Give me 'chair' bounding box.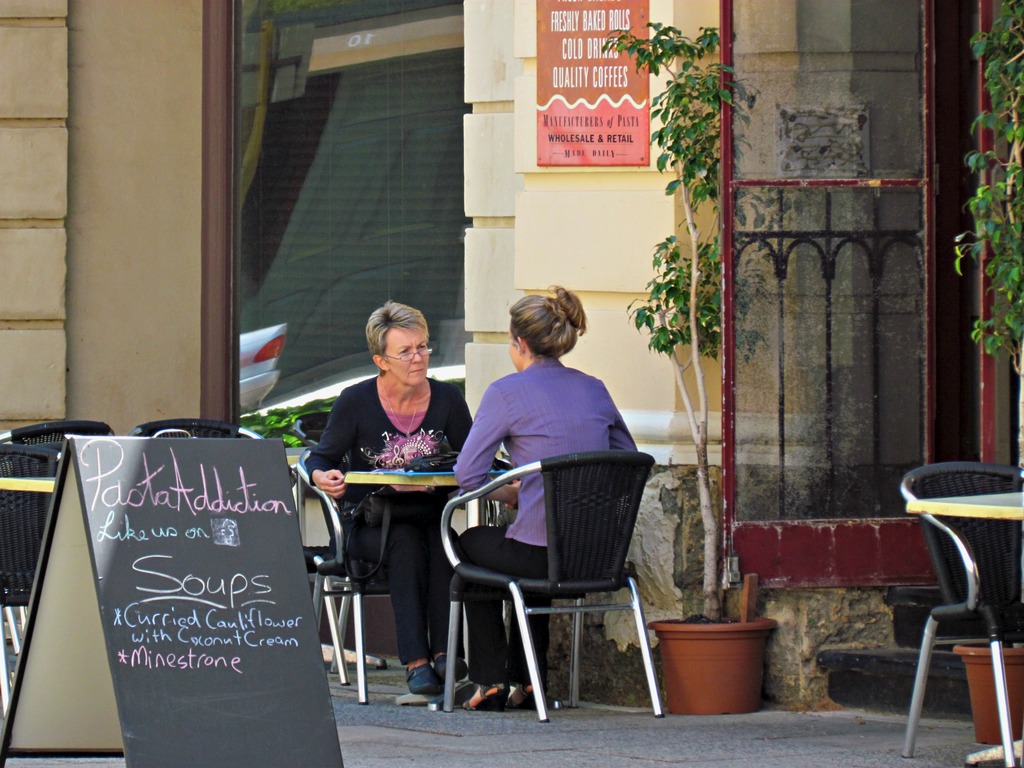
(441, 433, 668, 736).
